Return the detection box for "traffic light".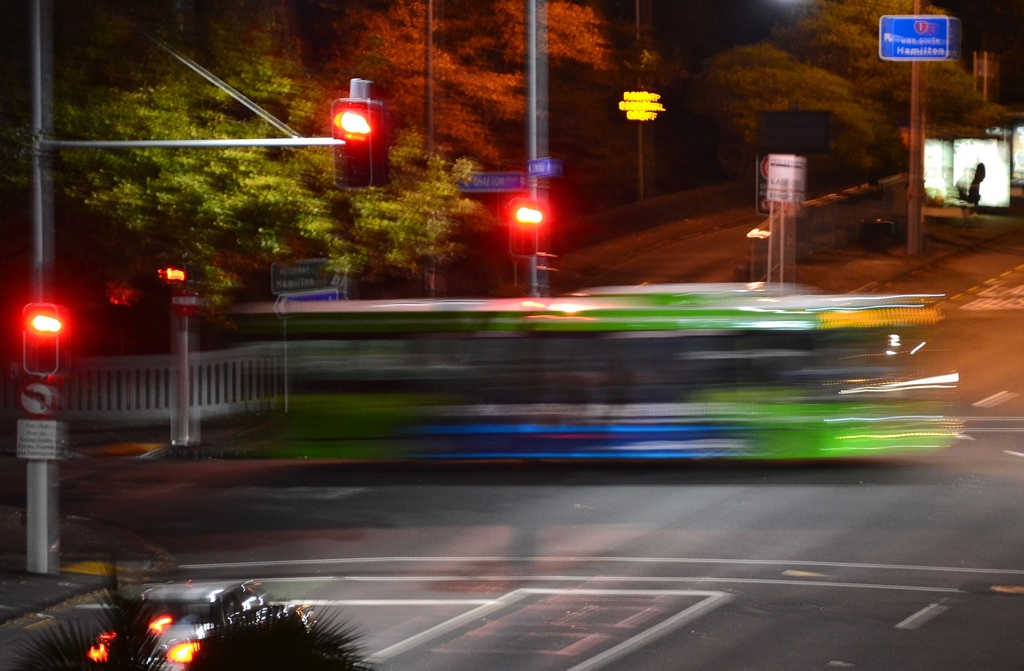
[331,75,390,189].
